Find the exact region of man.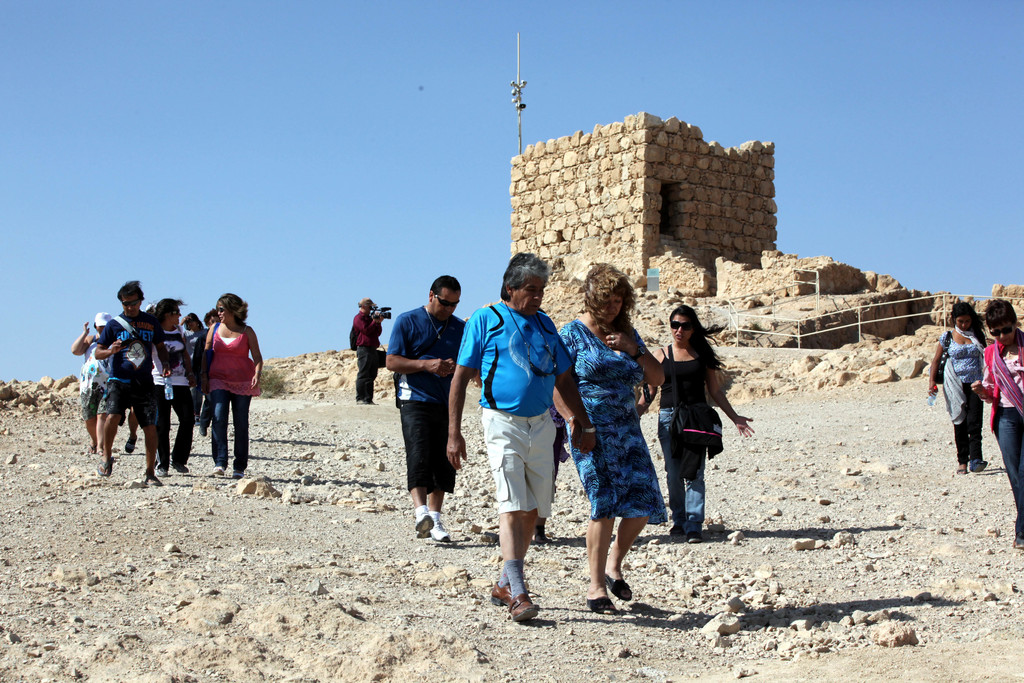
Exact region: [x1=76, y1=285, x2=161, y2=491].
